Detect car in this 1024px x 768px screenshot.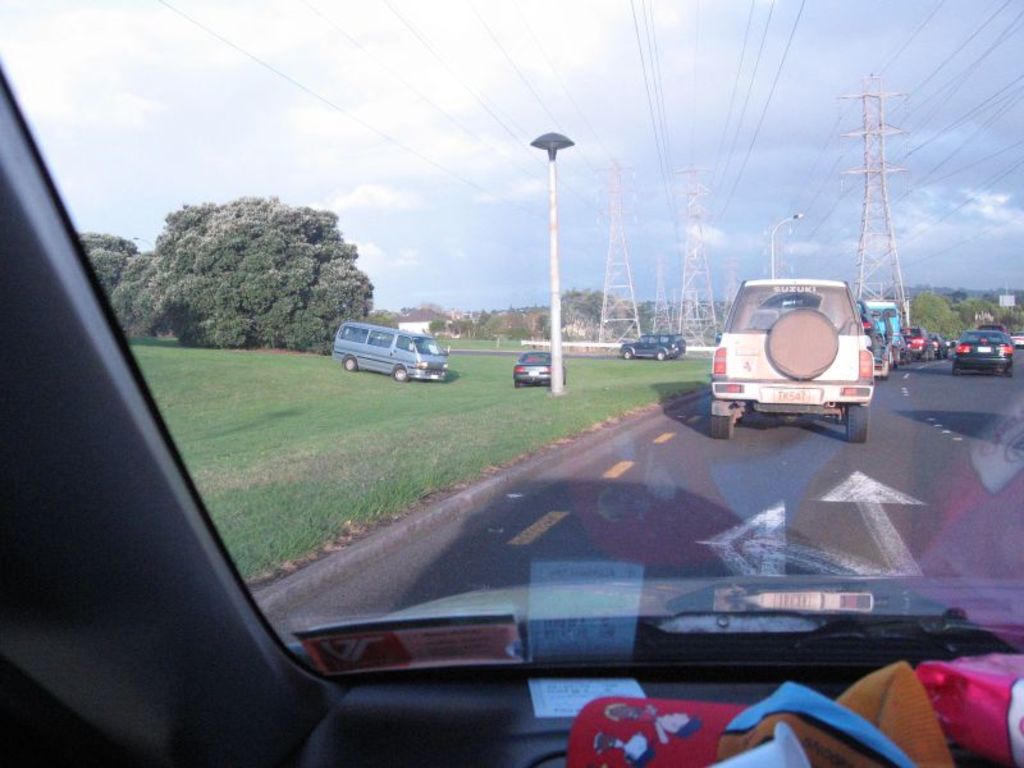
Detection: x1=1011 y1=330 x2=1023 y2=347.
